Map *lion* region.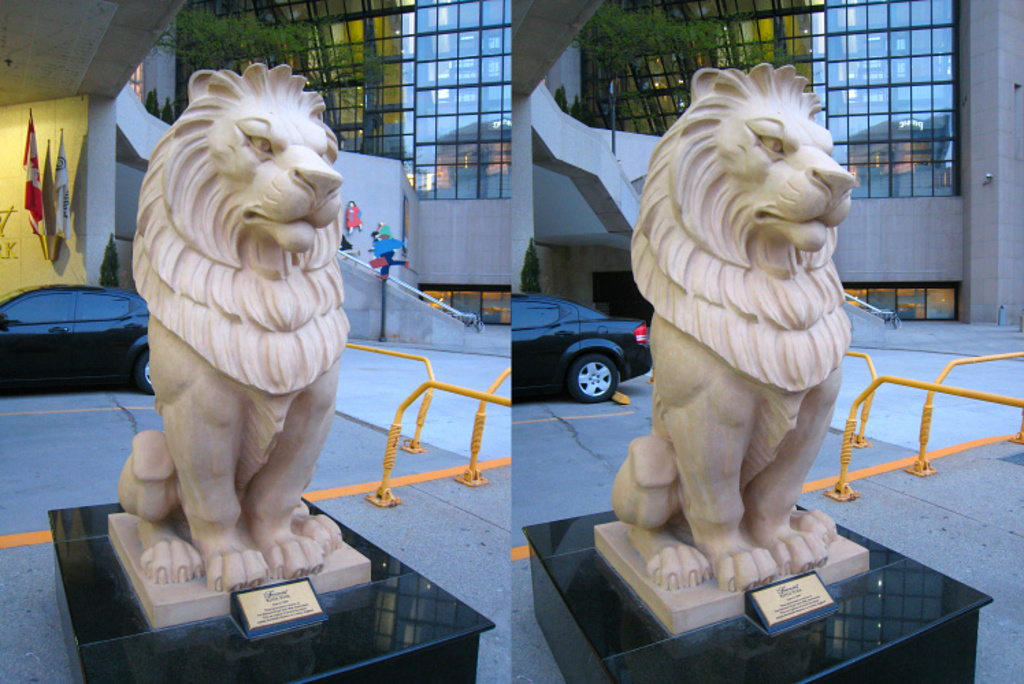
Mapped to 608,63,862,588.
